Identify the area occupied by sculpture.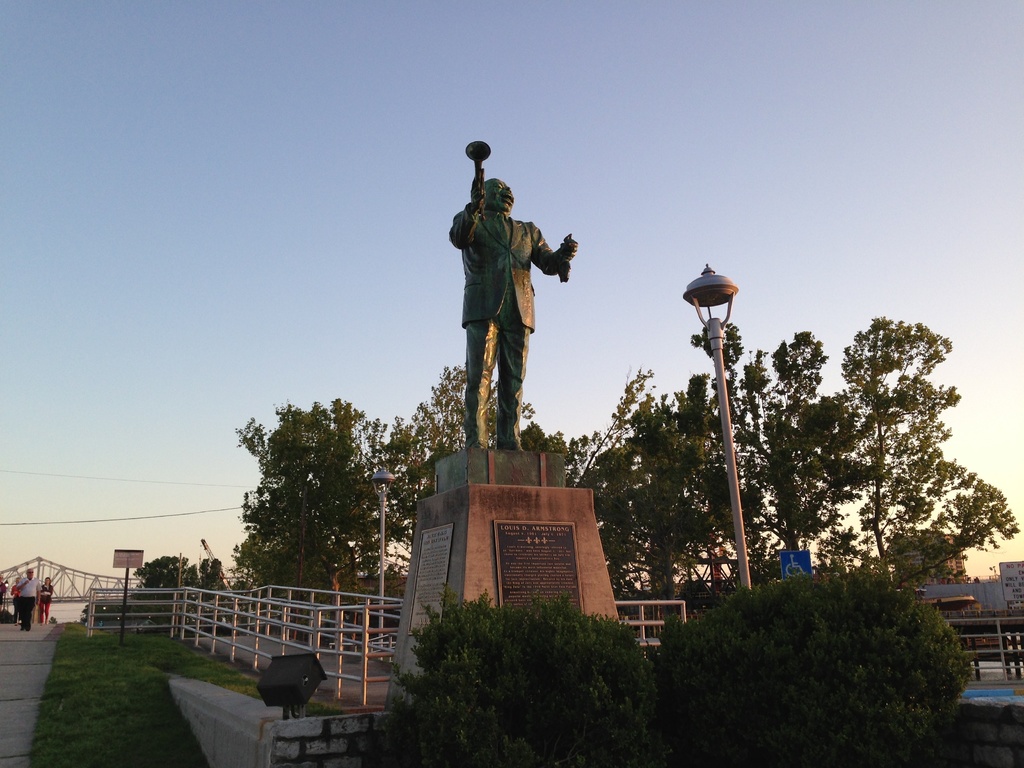
Area: x1=445, y1=125, x2=569, y2=473.
